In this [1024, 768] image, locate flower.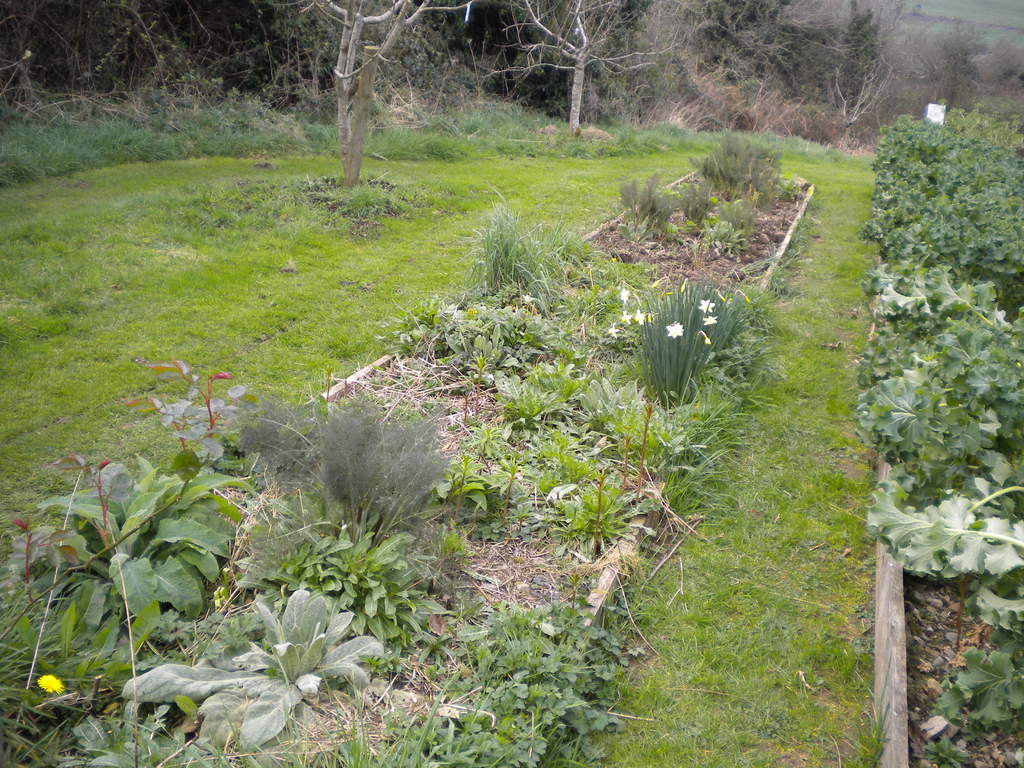
Bounding box: 605:322:619:339.
